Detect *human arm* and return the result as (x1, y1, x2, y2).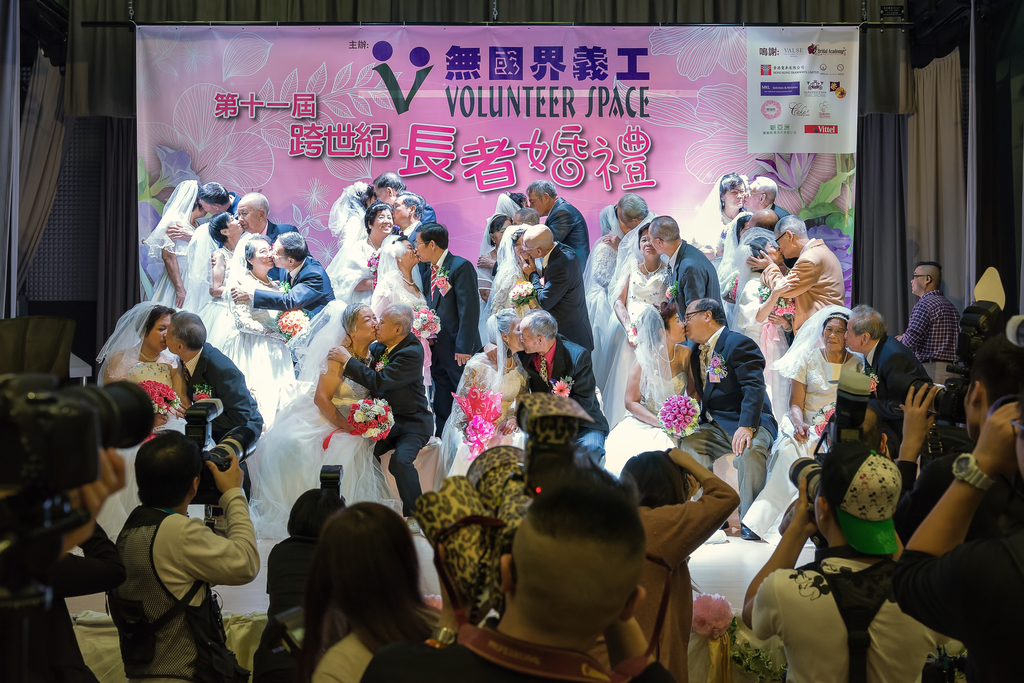
(308, 345, 360, 436).
